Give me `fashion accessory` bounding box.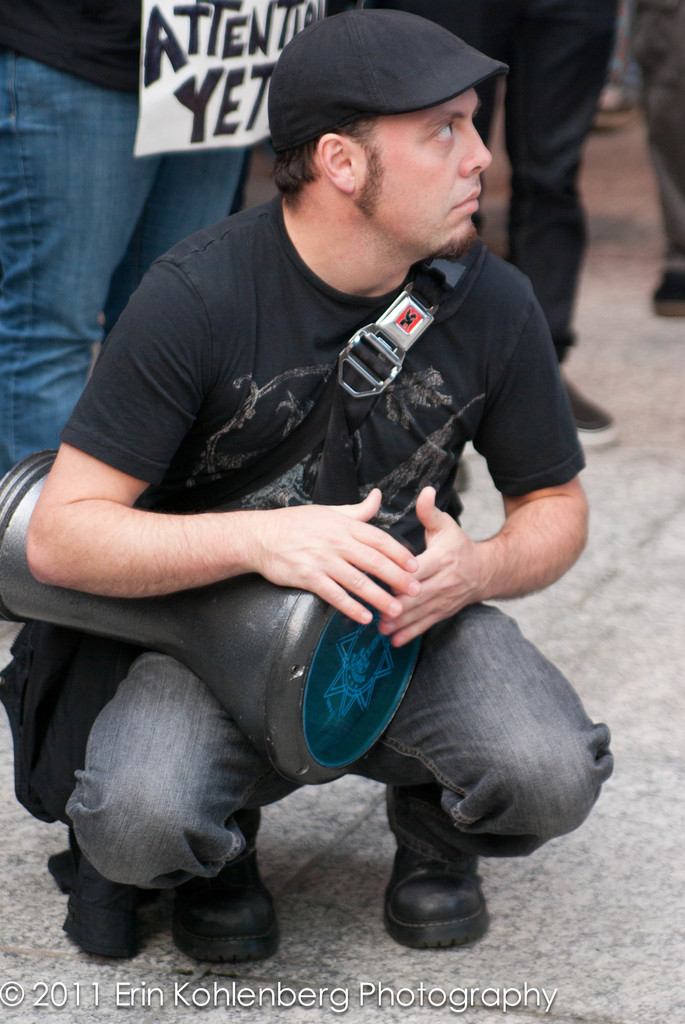
region(380, 794, 491, 952).
